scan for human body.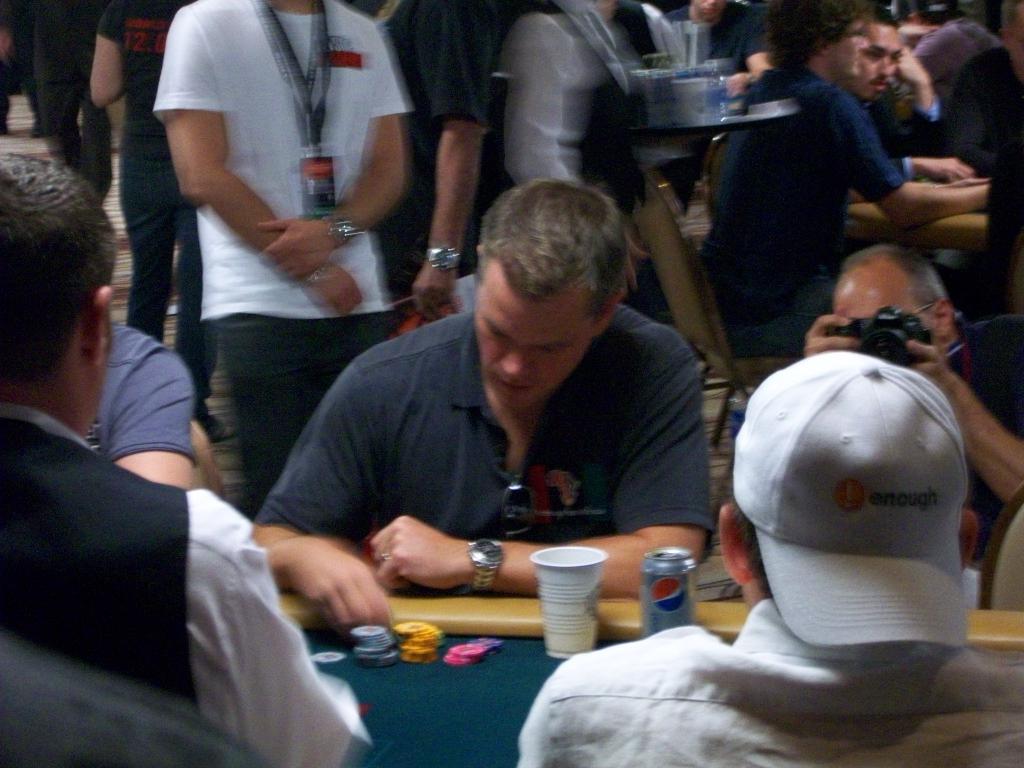
Scan result: <box>802,243,1023,555</box>.
